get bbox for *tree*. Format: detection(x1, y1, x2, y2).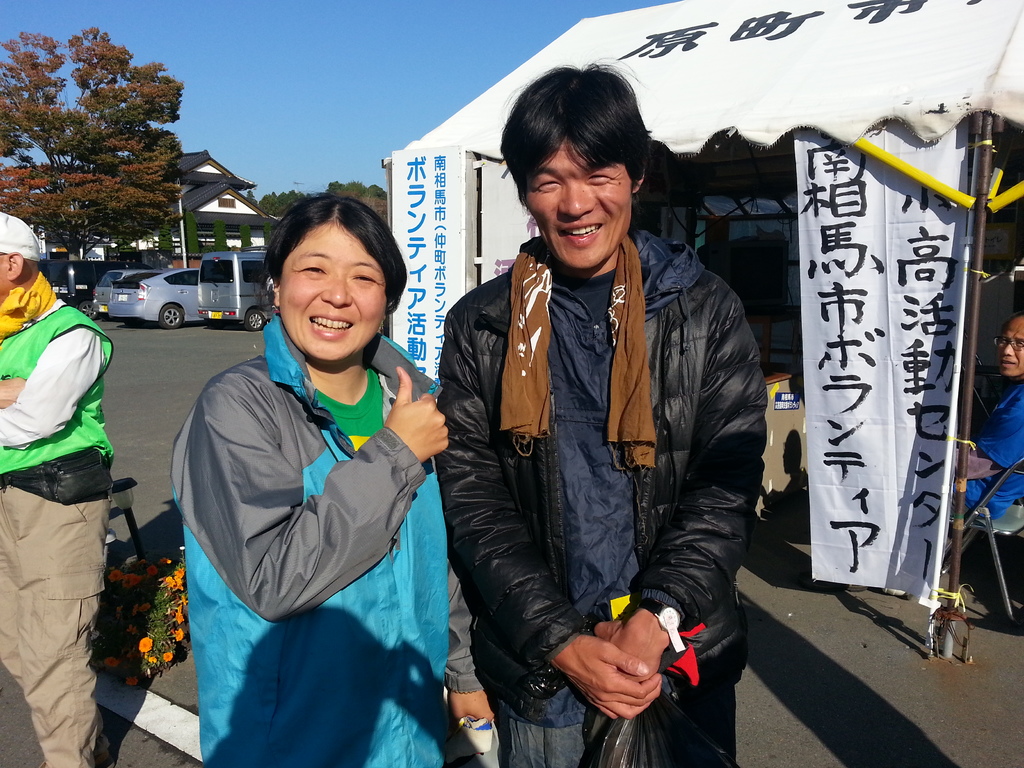
detection(212, 214, 230, 257).
